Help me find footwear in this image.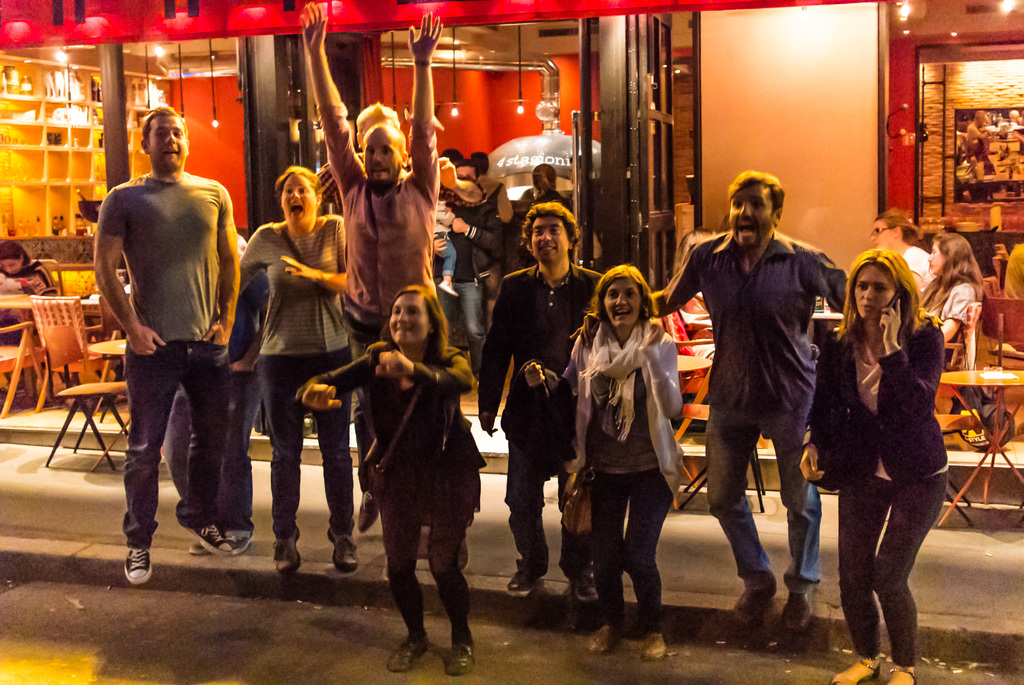
Found it: BBox(507, 573, 539, 589).
